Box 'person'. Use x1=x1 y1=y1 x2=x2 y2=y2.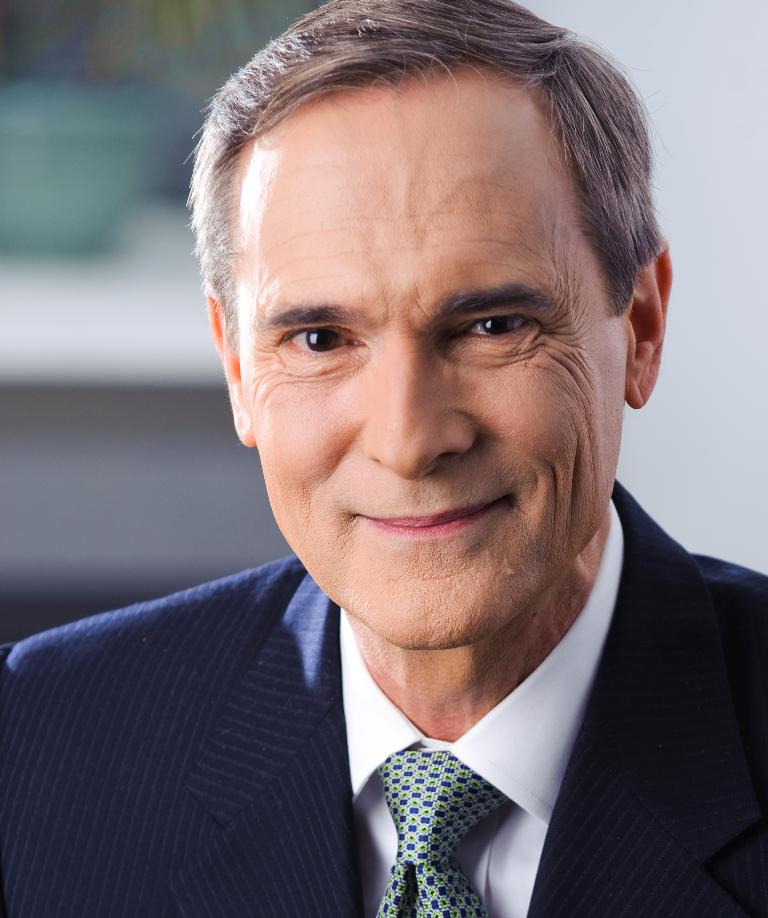
x1=54 y1=0 x2=767 y2=917.
